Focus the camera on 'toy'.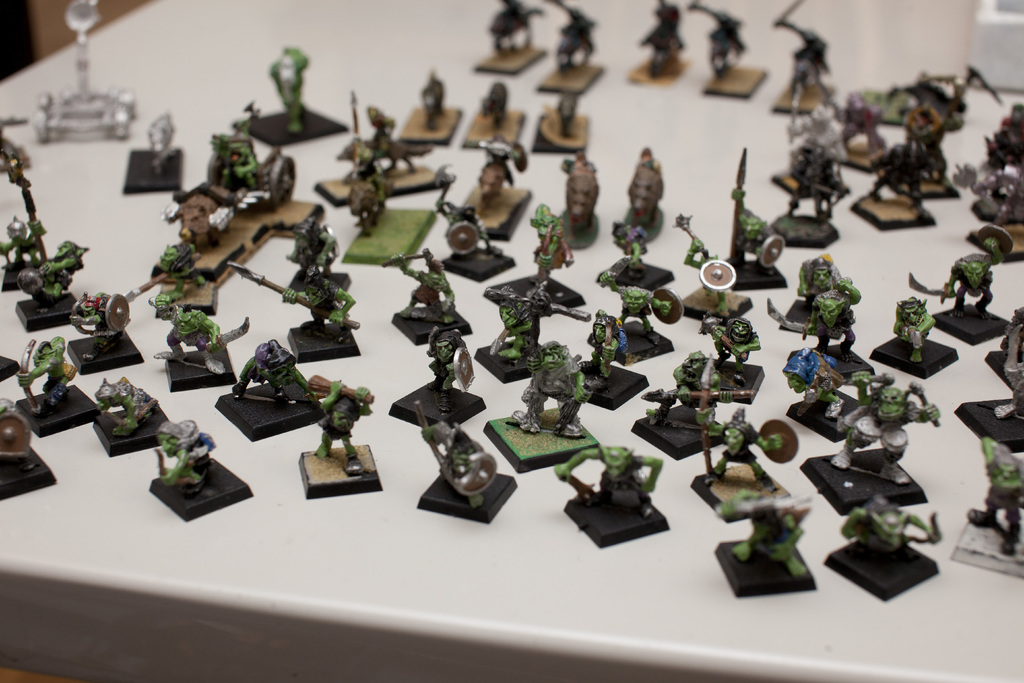
Focus region: {"x1": 294, "y1": 368, "x2": 391, "y2": 487}.
